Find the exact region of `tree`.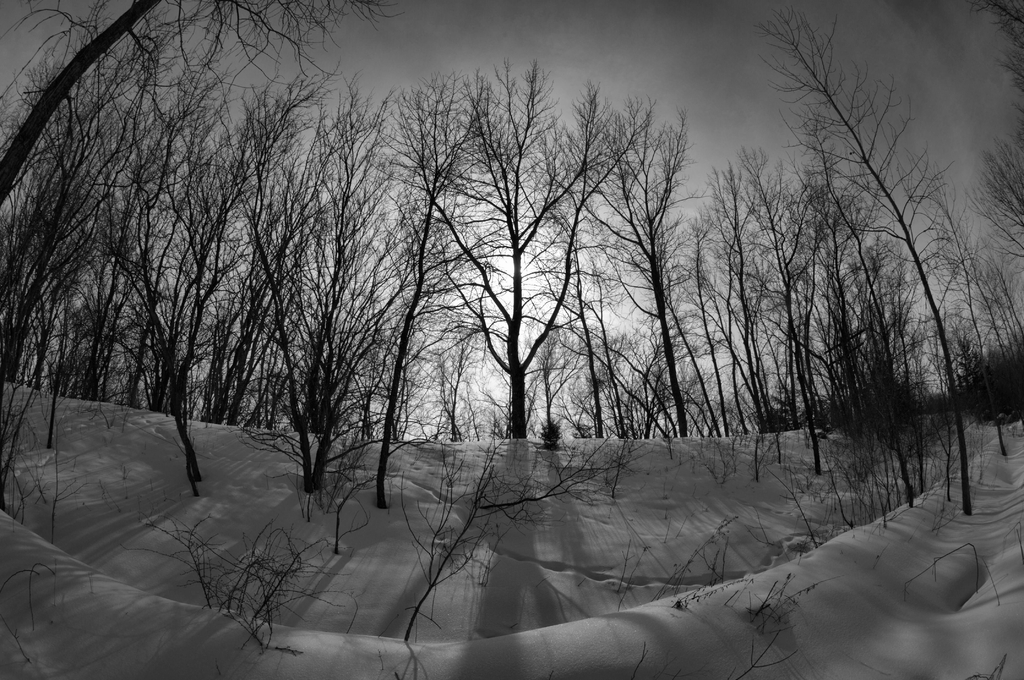
Exact region: pyautogui.locateOnScreen(754, 190, 830, 476).
